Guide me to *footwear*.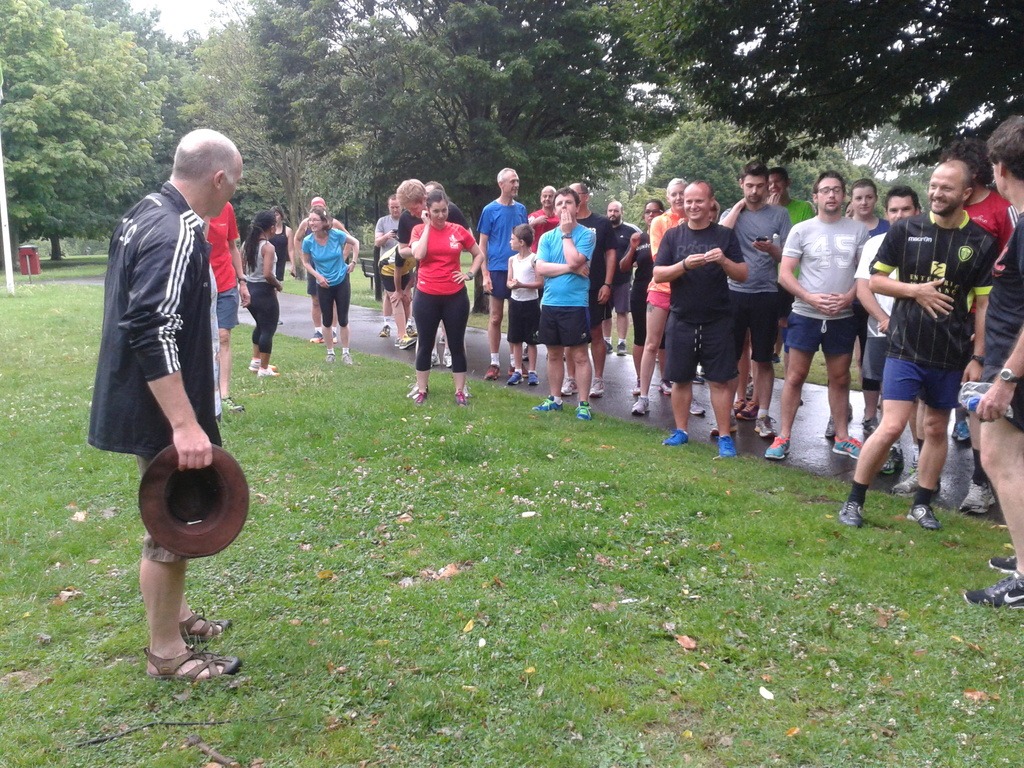
Guidance: BBox(528, 371, 541, 384).
